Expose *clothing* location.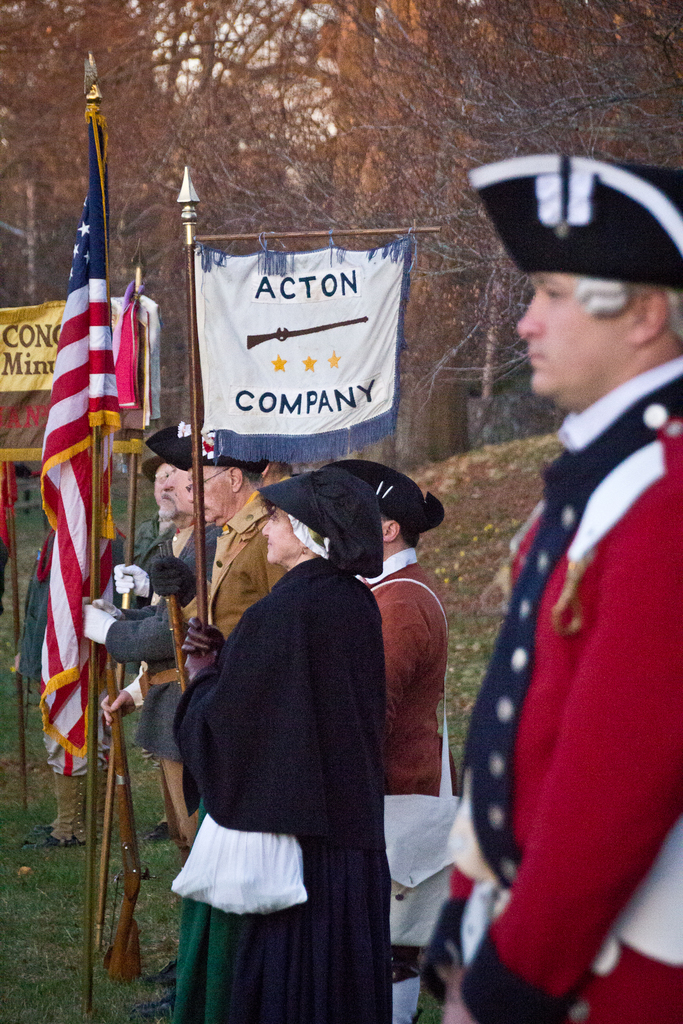
Exposed at <bbox>156, 480, 426, 1004</bbox>.
